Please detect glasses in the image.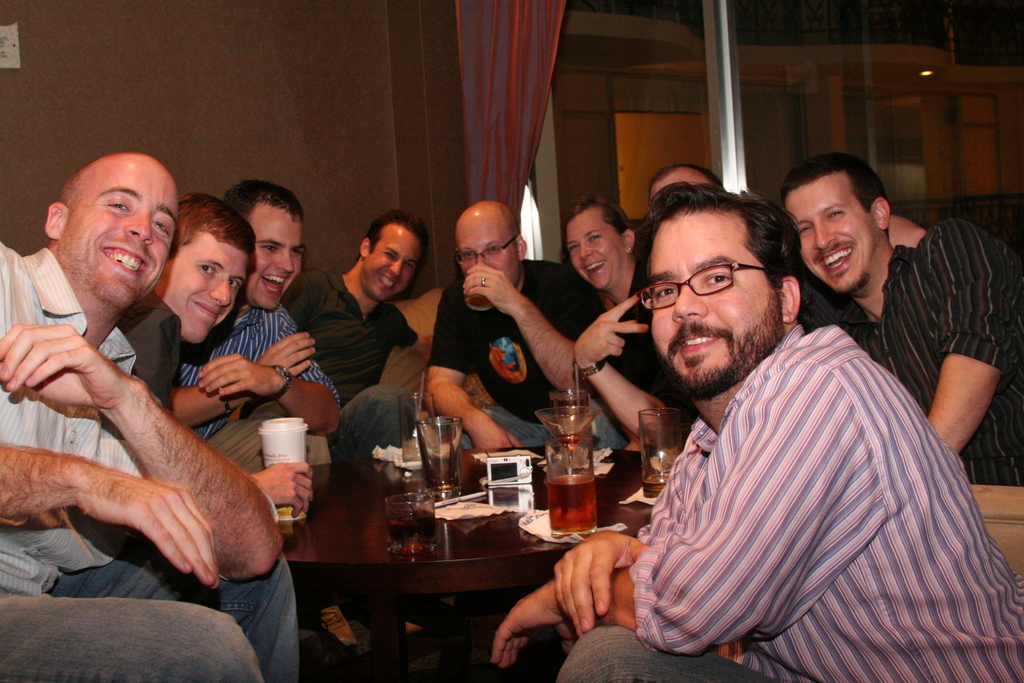
rect(655, 263, 787, 308).
